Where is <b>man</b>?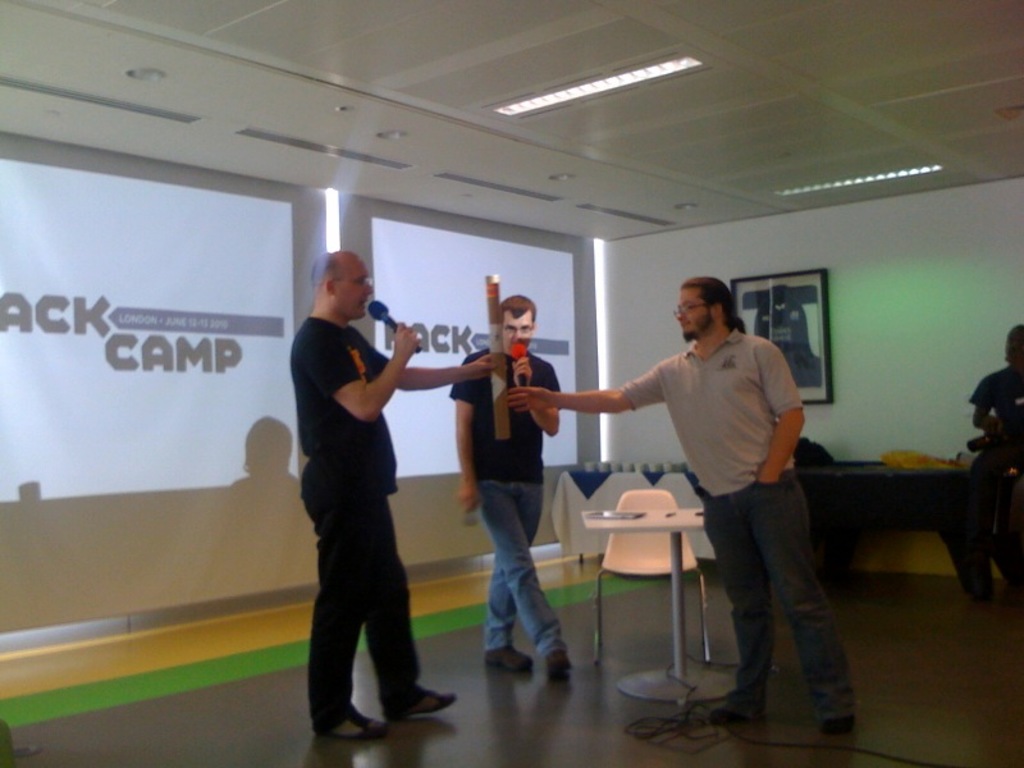
bbox=[291, 248, 497, 739].
